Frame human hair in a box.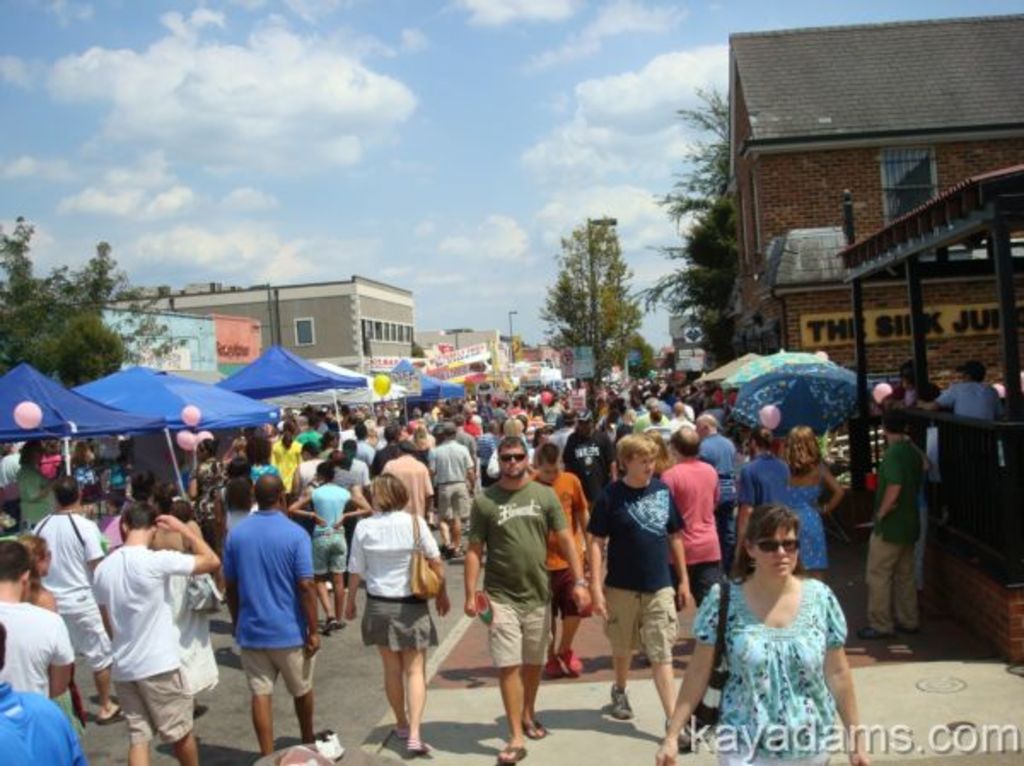
150,485,176,517.
